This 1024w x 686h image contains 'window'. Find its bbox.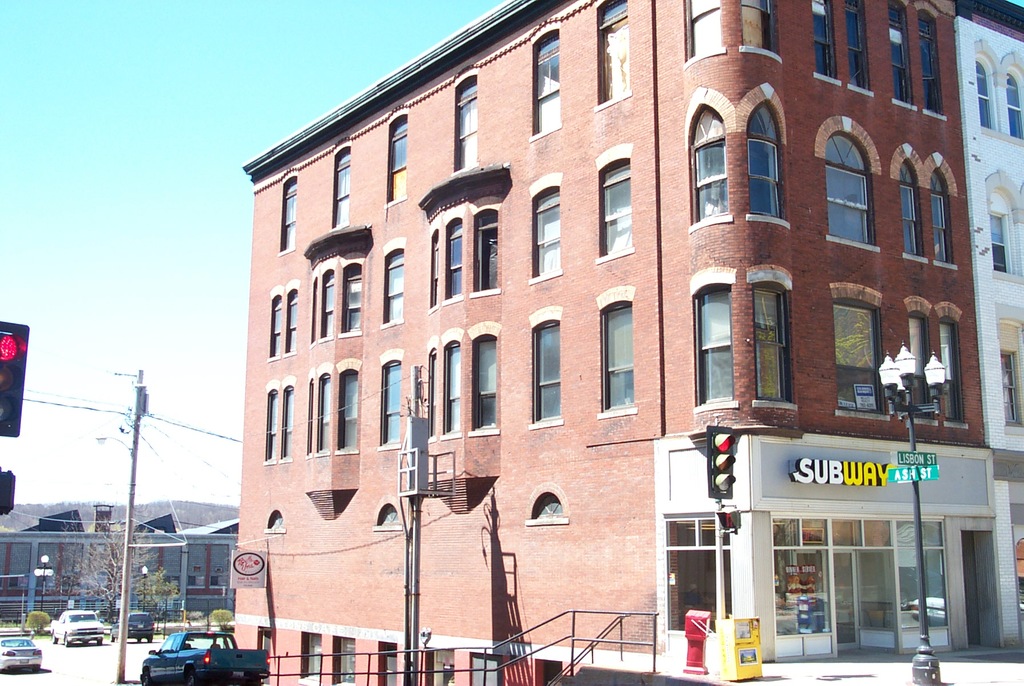
[left=986, top=172, right=1018, bottom=281].
